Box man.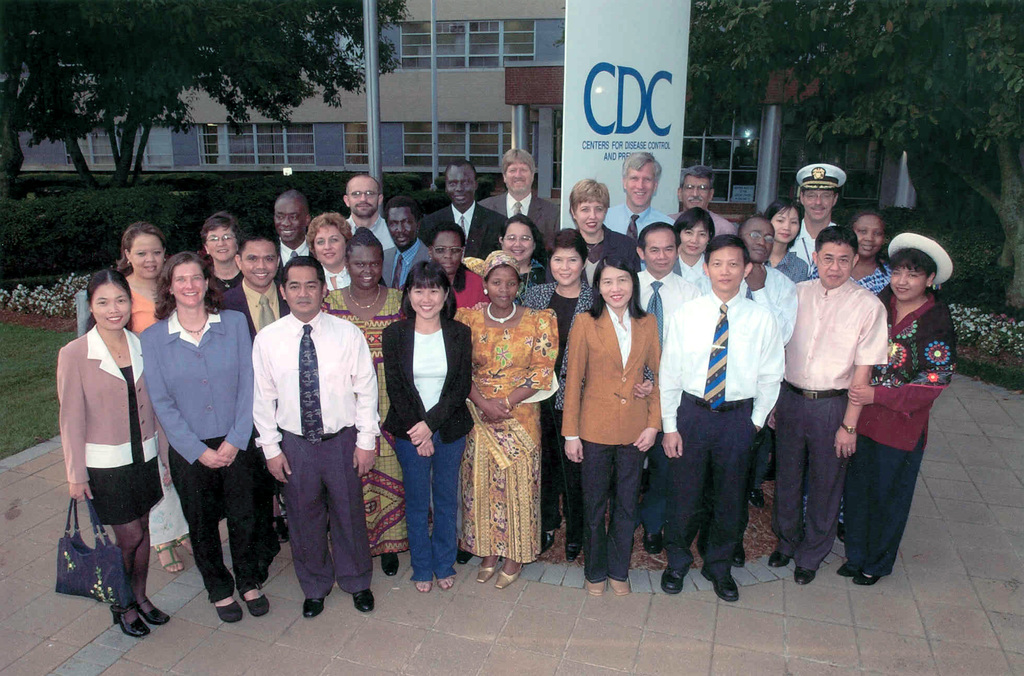
x1=238 y1=261 x2=369 y2=621.
